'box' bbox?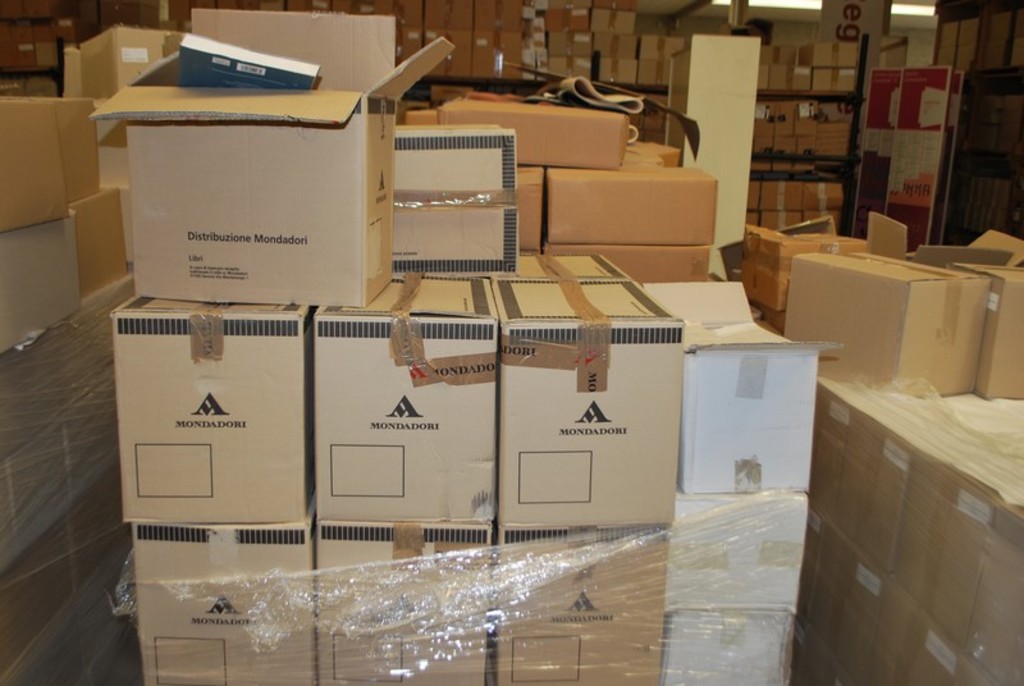
(left=83, top=26, right=165, bottom=100)
